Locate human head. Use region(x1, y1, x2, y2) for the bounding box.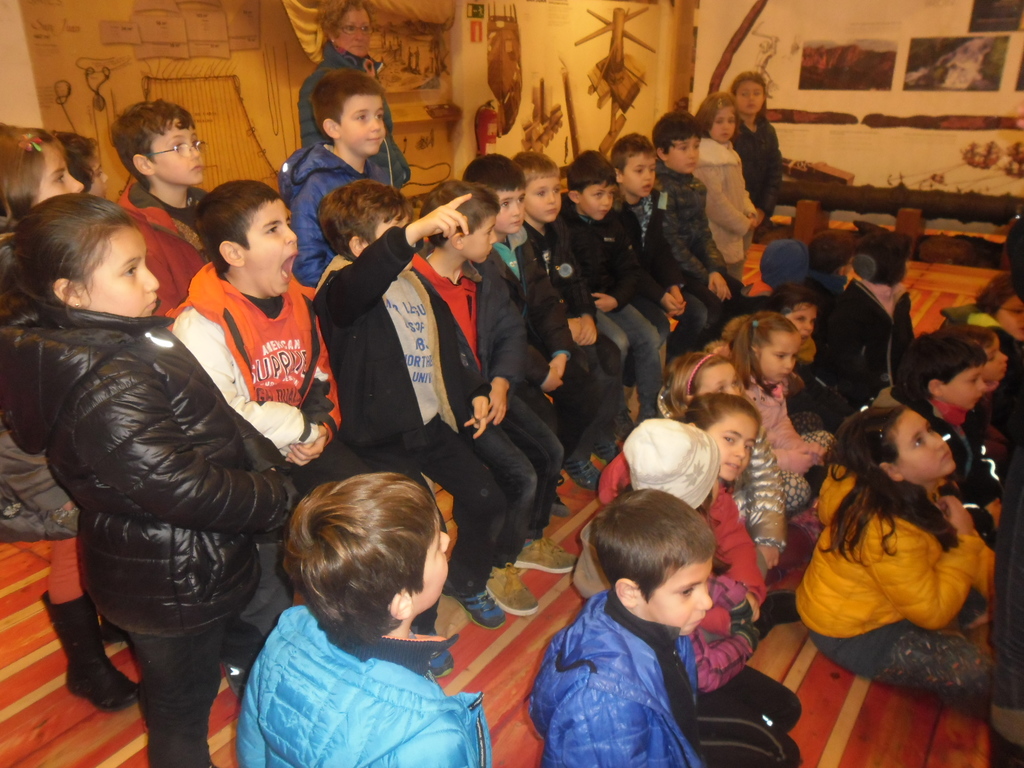
region(0, 119, 78, 222).
